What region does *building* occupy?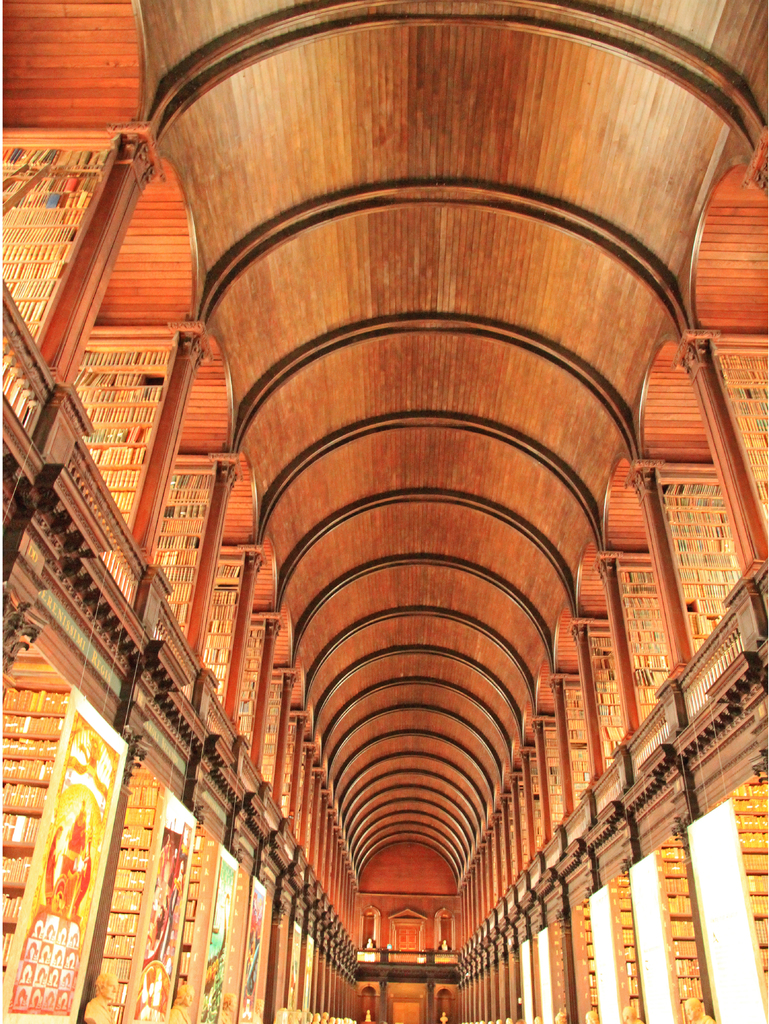
x1=0 y1=1 x2=768 y2=1020.
